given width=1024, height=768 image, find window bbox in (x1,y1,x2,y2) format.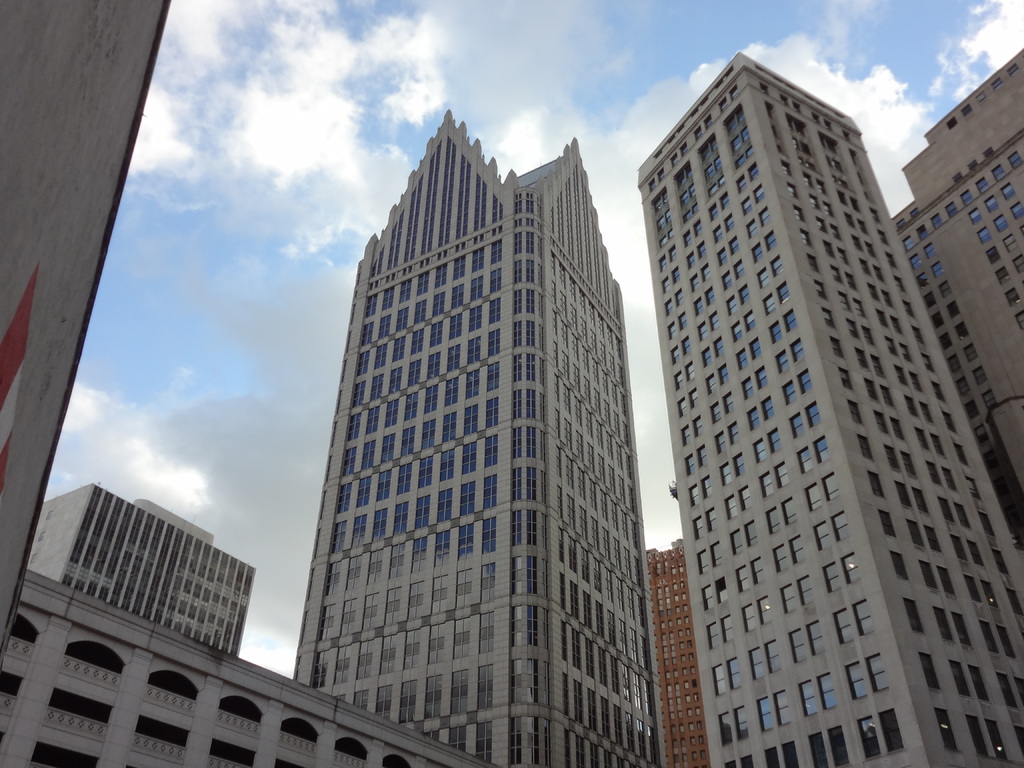
(922,299,935,305).
